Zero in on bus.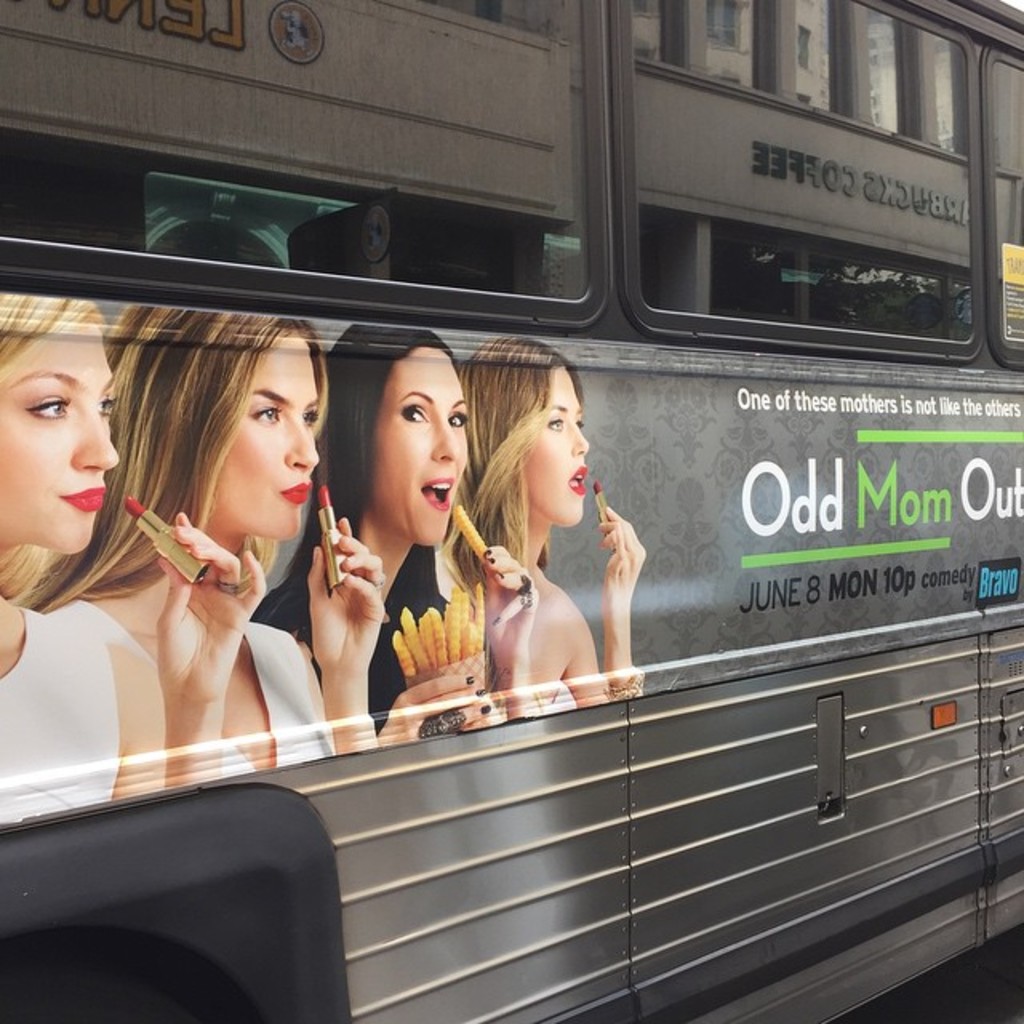
Zeroed in: [x1=0, y1=0, x2=1022, y2=1022].
